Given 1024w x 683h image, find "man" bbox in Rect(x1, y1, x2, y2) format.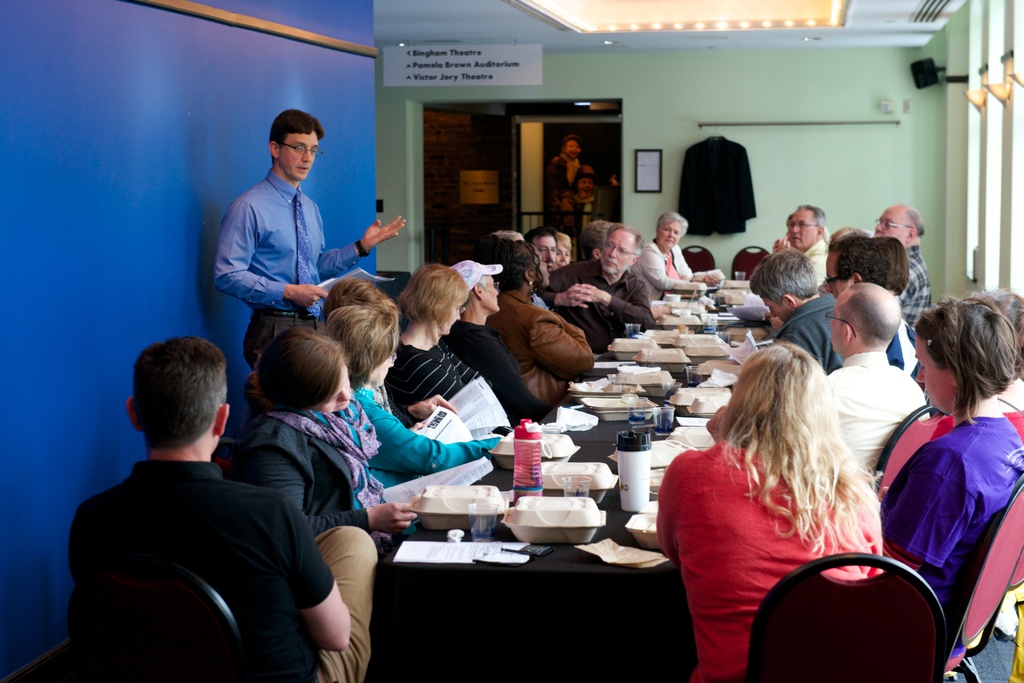
Rect(874, 202, 933, 329).
